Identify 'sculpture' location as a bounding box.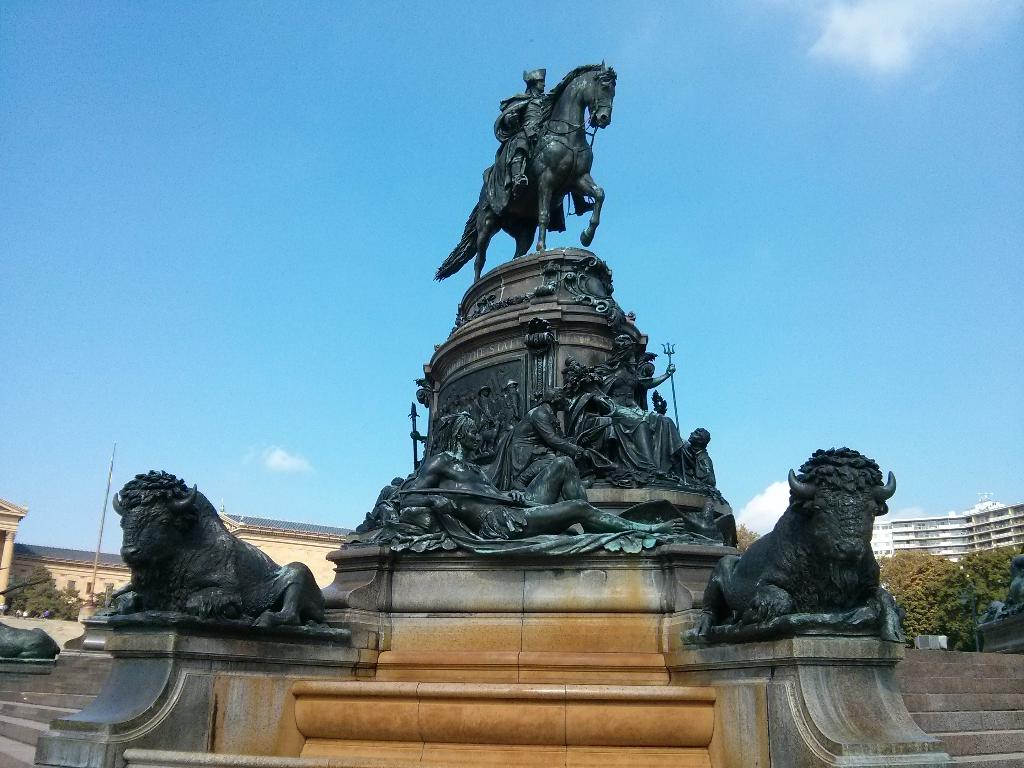
400,399,495,481.
